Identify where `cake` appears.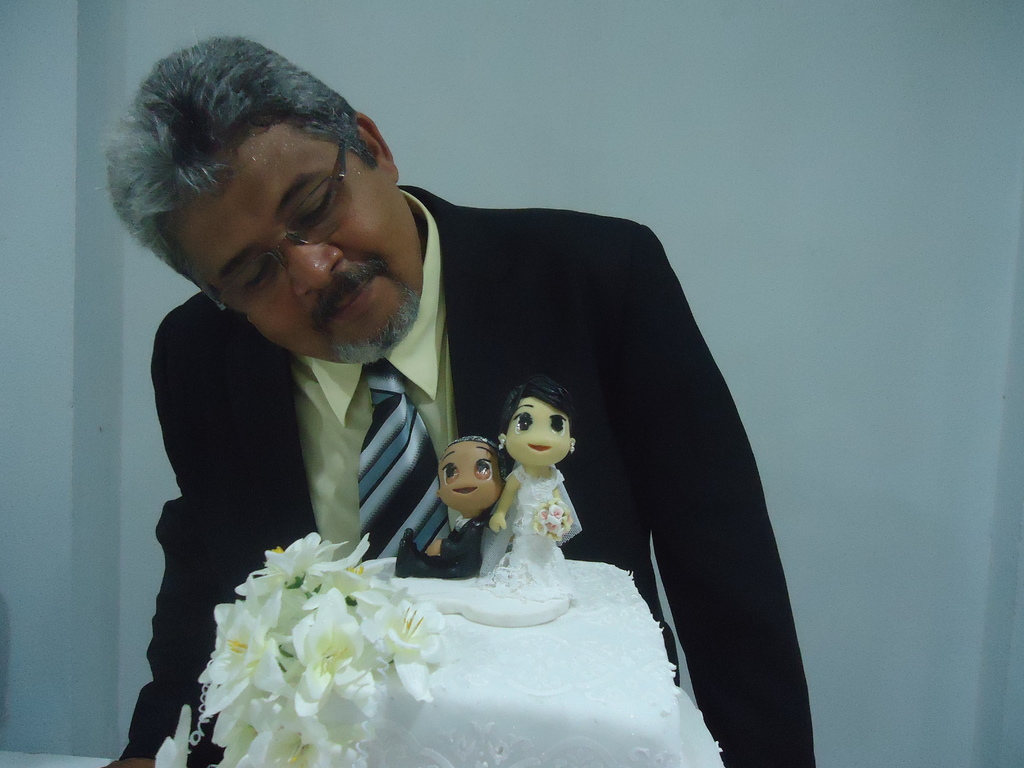
Appears at [x1=195, y1=374, x2=723, y2=767].
